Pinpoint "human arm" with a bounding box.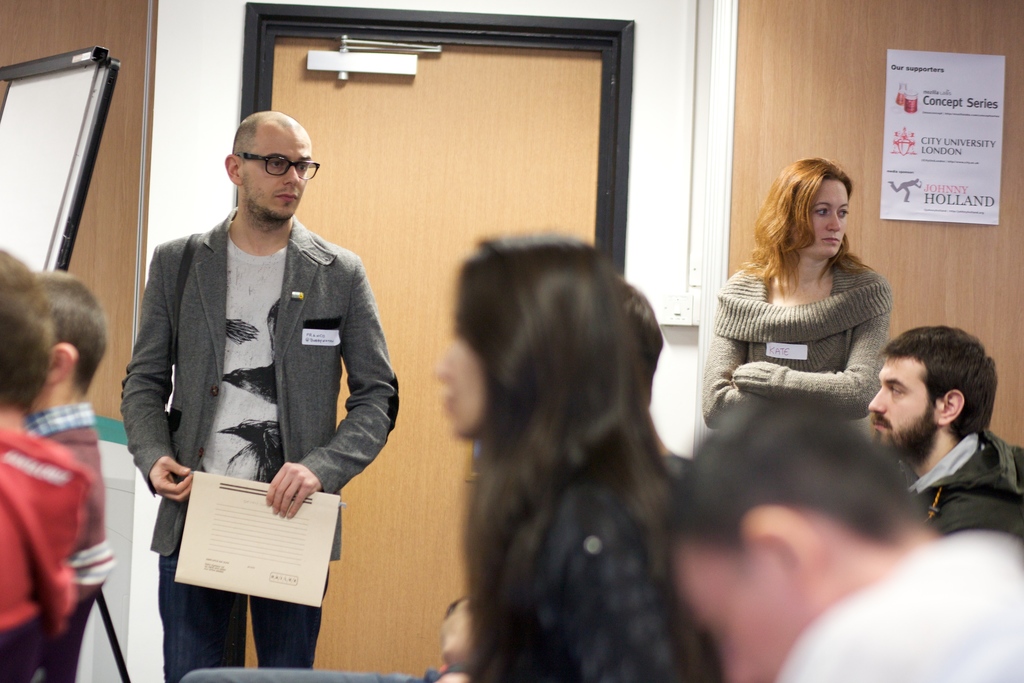
BBox(432, 591, 505, 682).
